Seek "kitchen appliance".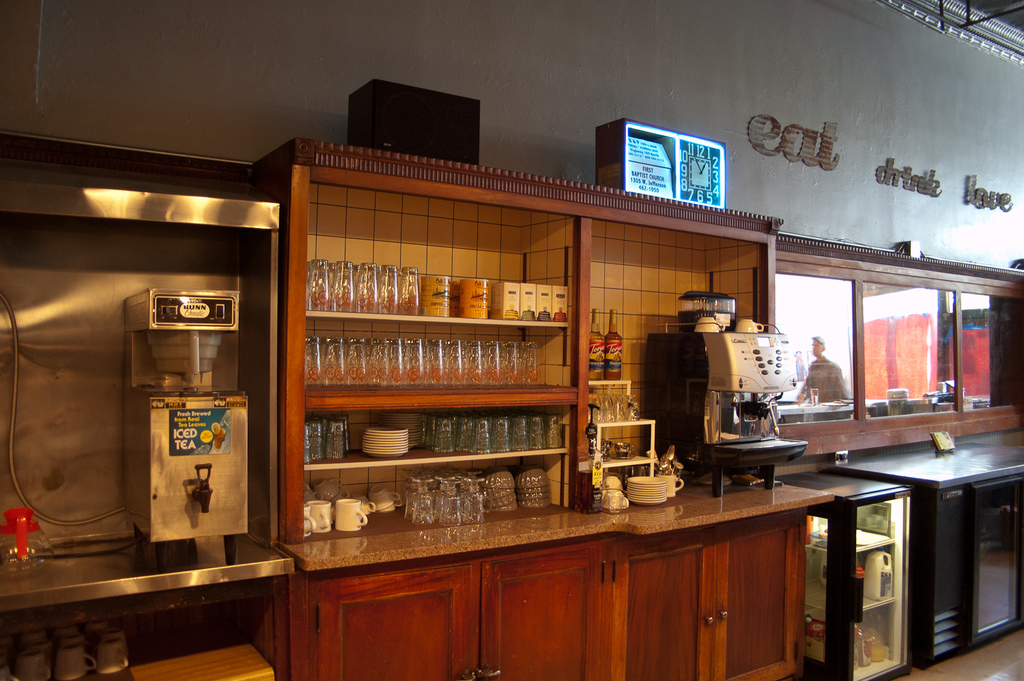
<bbox>653, 334, 812, 497</bbox>.
